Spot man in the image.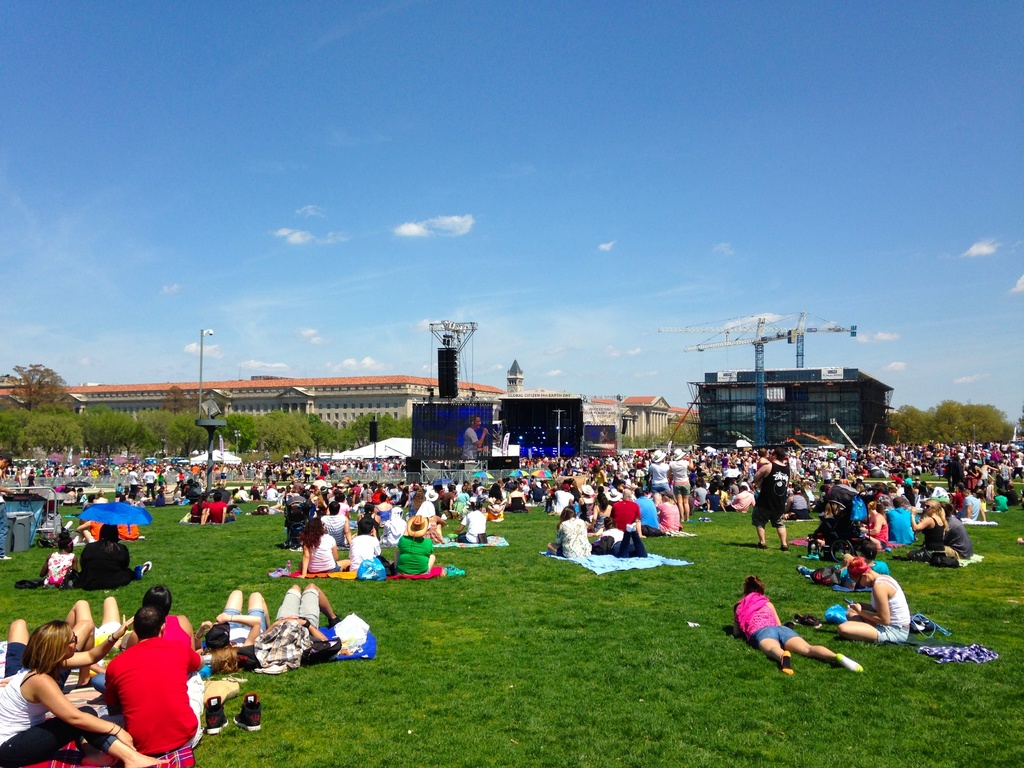
man found at left=91, top=602, right=202, bottom=764.
